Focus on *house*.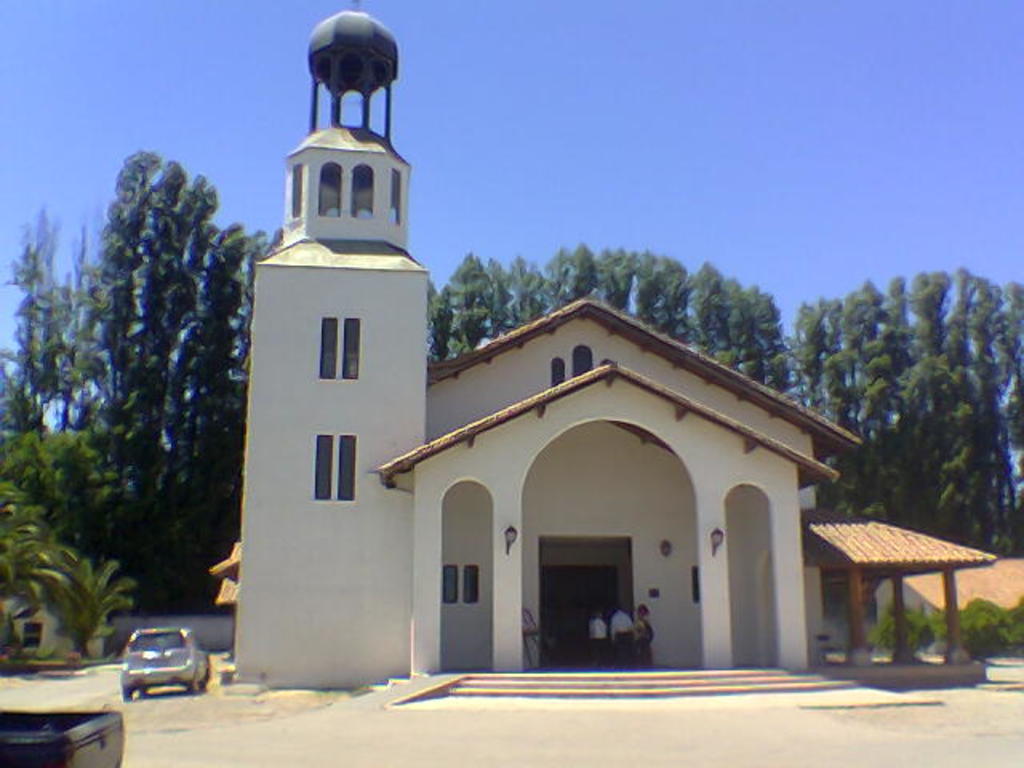
Focused at [left=194, top=83, right=829, bottom=709].
